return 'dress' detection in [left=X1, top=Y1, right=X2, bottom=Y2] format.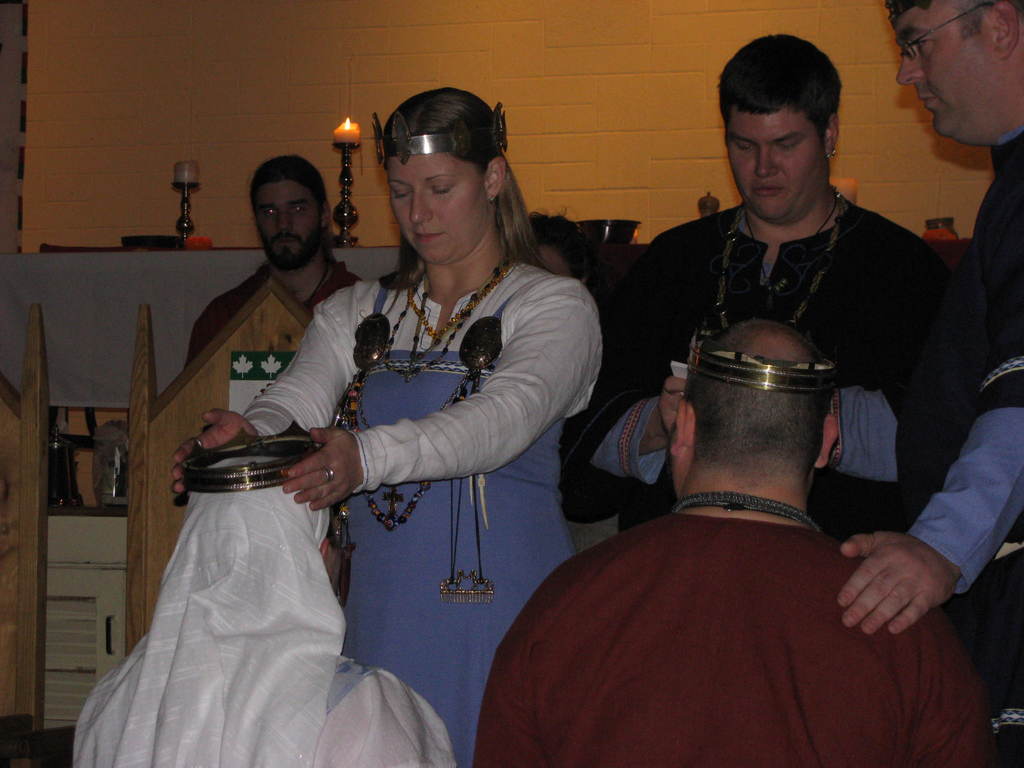
[left=62, top=469, right=456, bottom=767].
